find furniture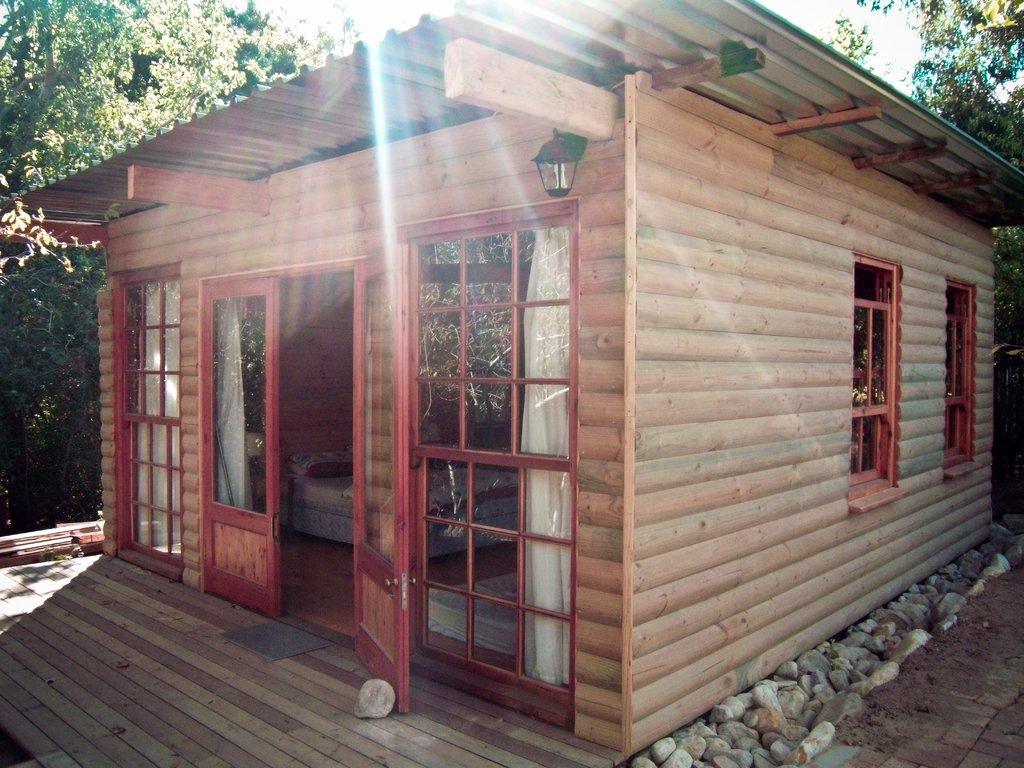
[left=290, top=443, right=518, bottom=553]
